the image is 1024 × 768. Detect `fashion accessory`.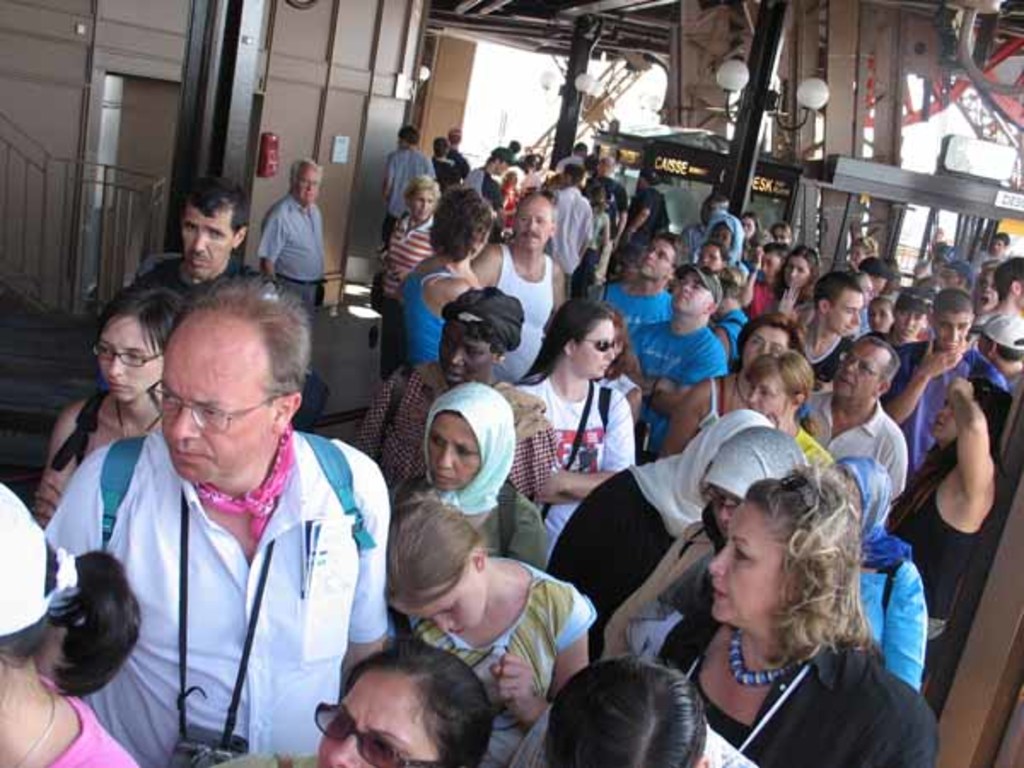
Detection: Rect(195, 423, 297, 539).
